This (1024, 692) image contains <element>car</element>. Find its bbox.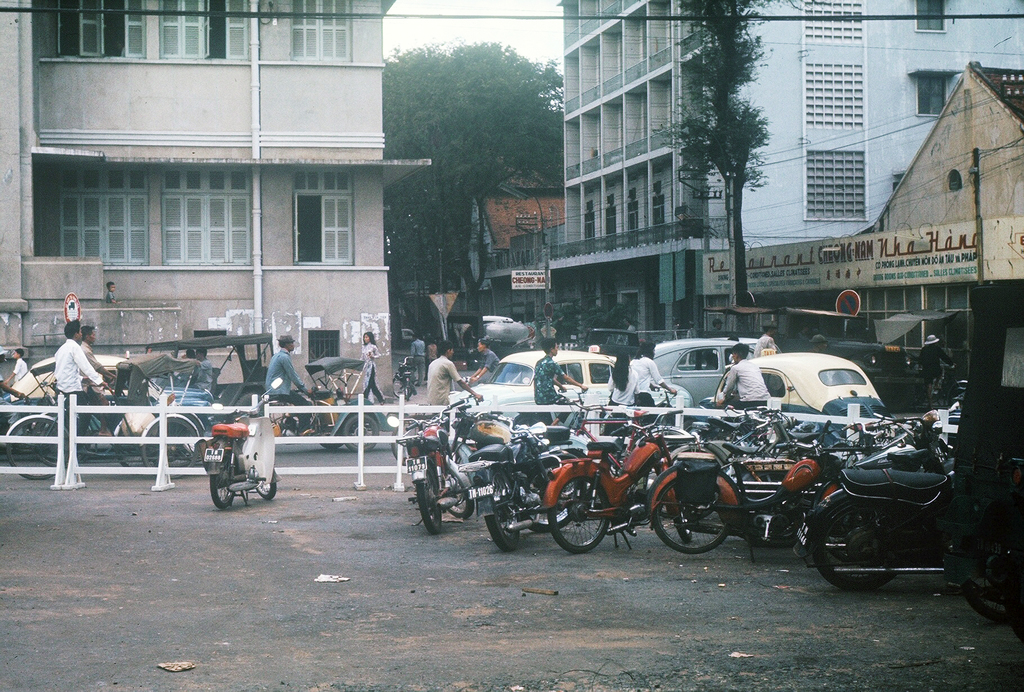
[x1=0, y1=354, x2=214, y2=454].
